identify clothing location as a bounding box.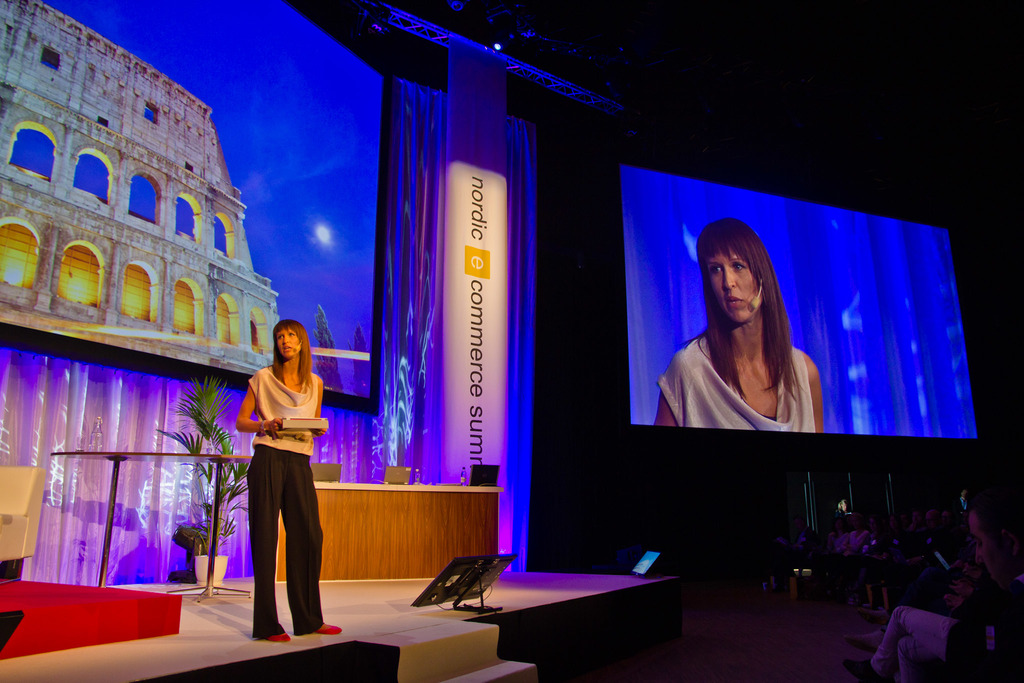
874:613:1005:682.
